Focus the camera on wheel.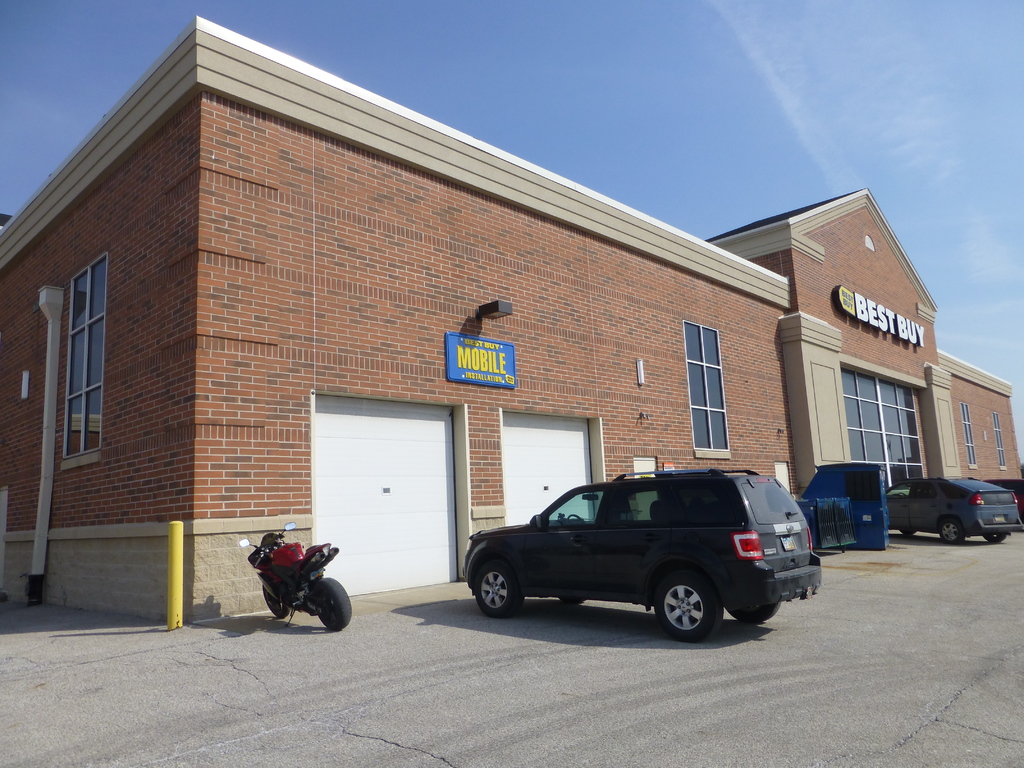
Focus region: 657/573/715/643.
